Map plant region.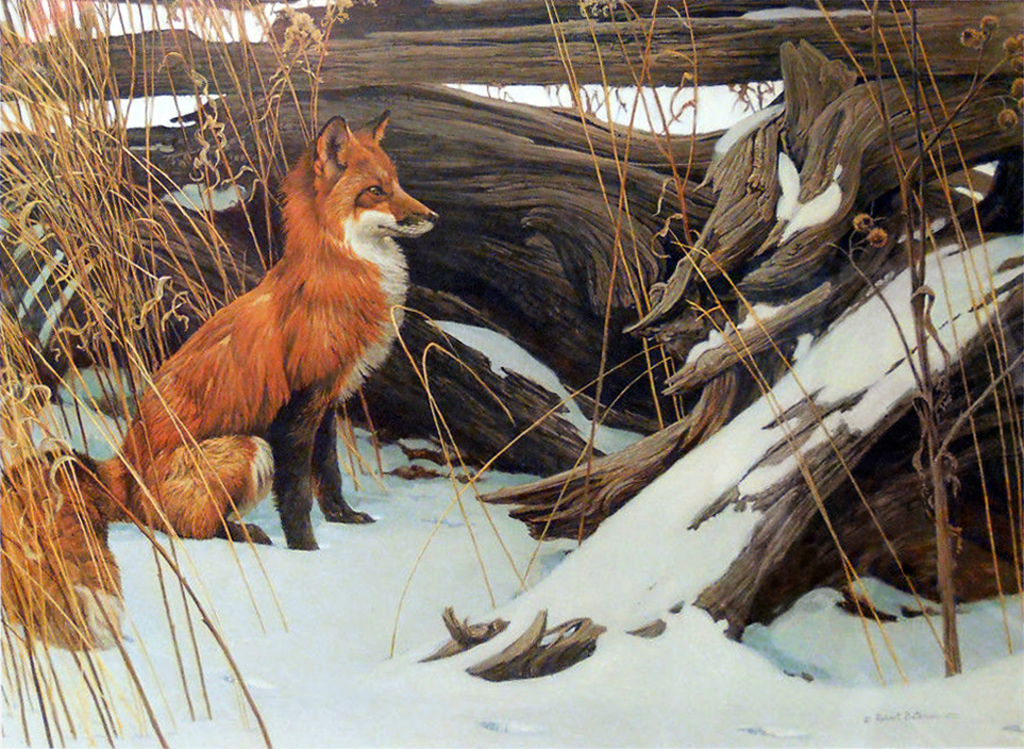
Mapped to <region>0, 0, 1023, 748</region>.
